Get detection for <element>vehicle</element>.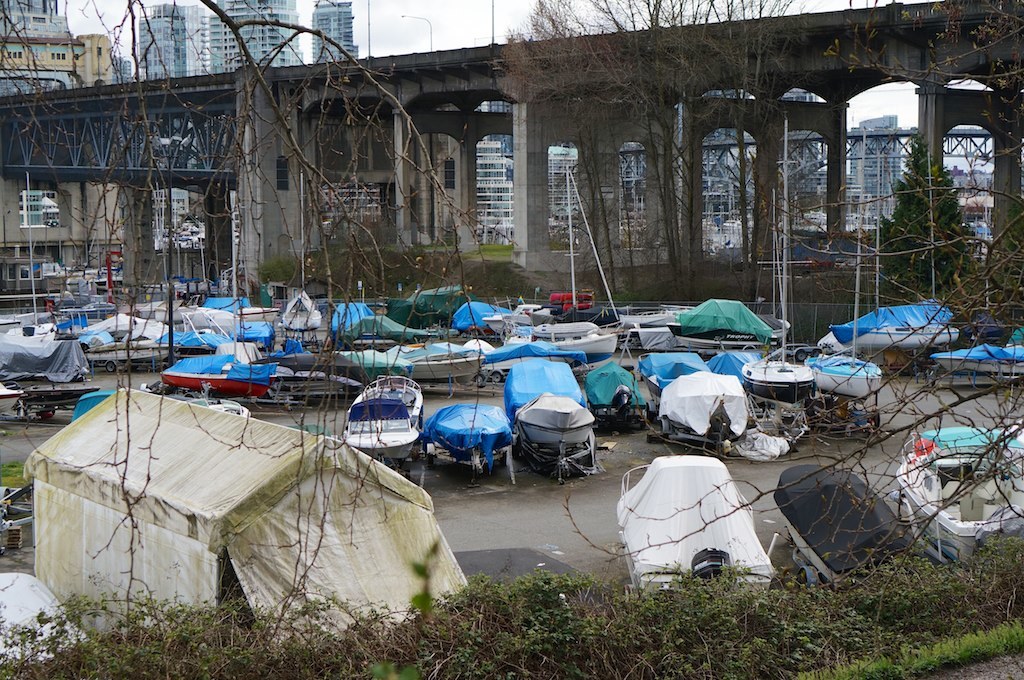
Detection: x1=676, y1=313, x2=793, y2=362.
